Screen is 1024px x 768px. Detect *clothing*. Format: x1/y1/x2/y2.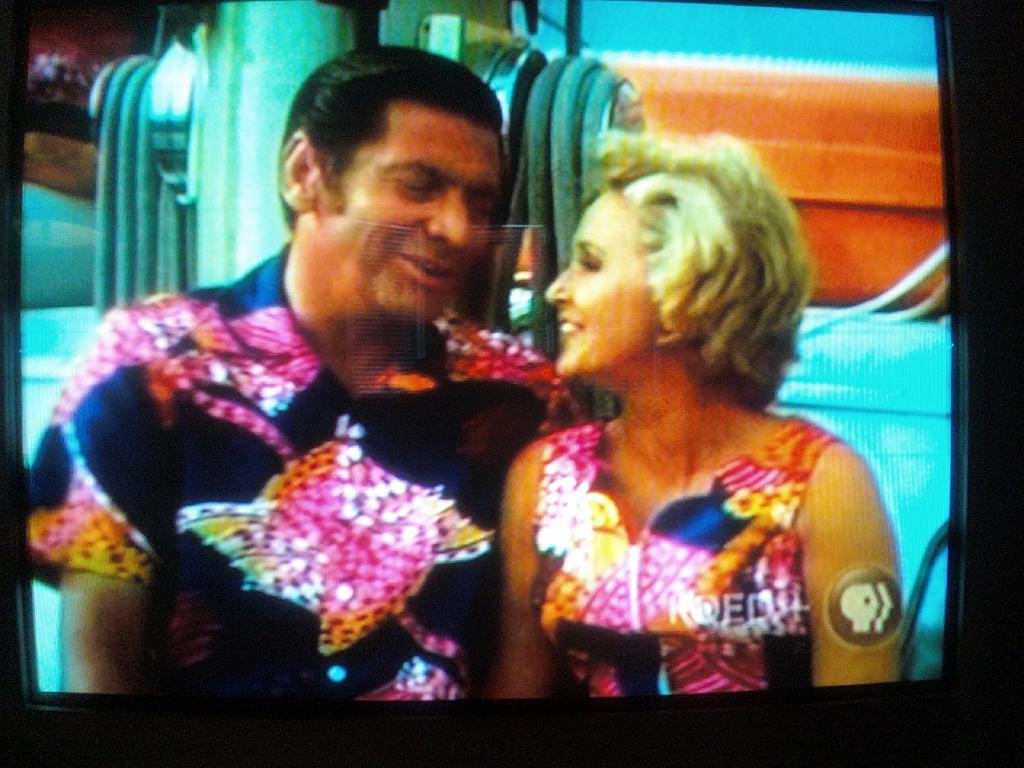
81/237/544/710.
